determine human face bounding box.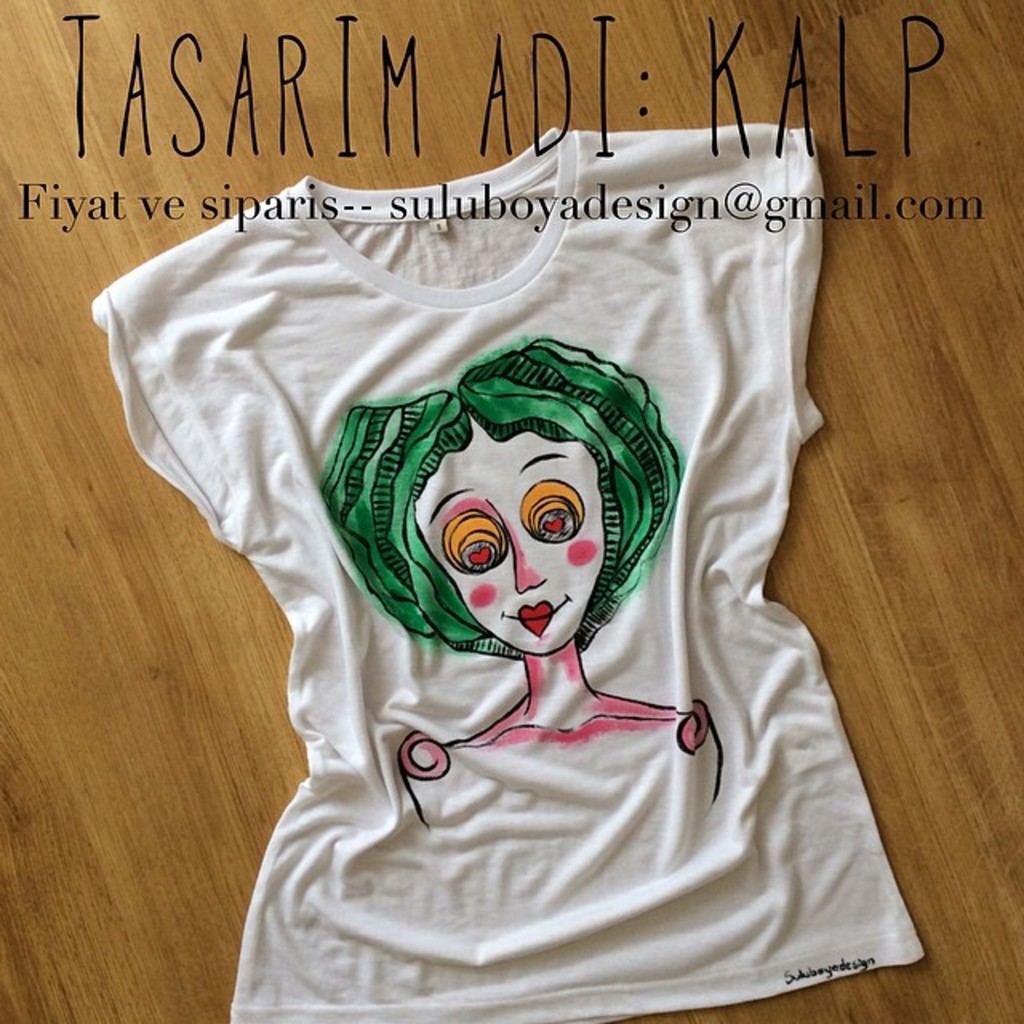
Determined: 418, 438, 610, 654.
